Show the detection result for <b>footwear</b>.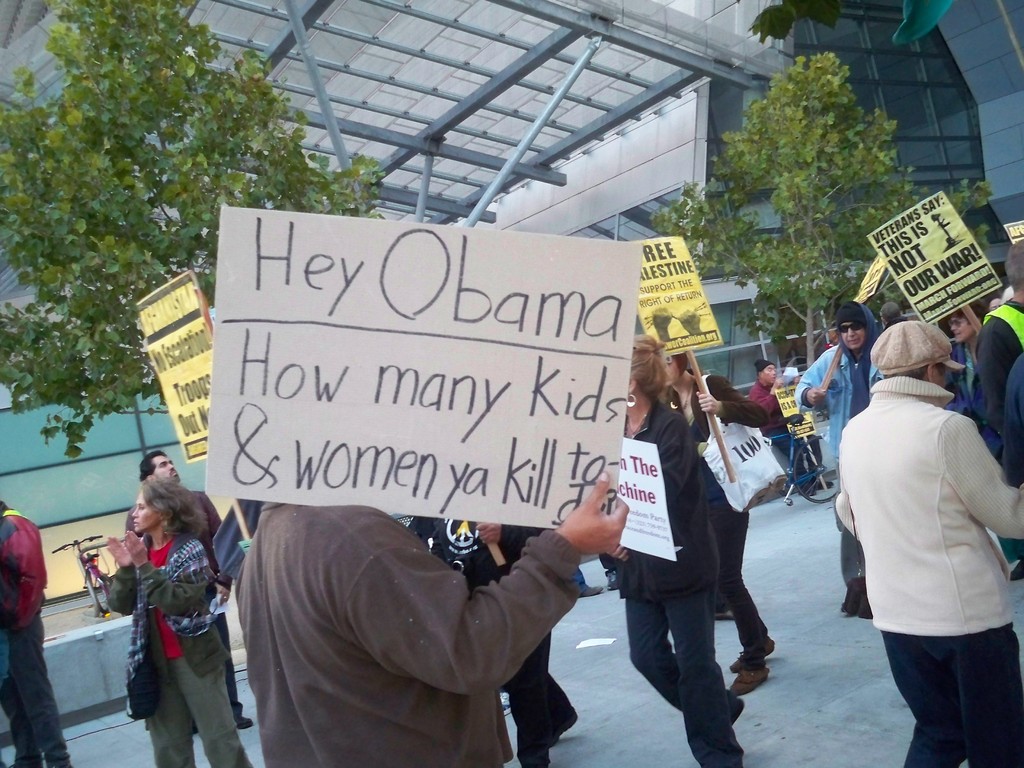
(839, 579, 876, 627).
